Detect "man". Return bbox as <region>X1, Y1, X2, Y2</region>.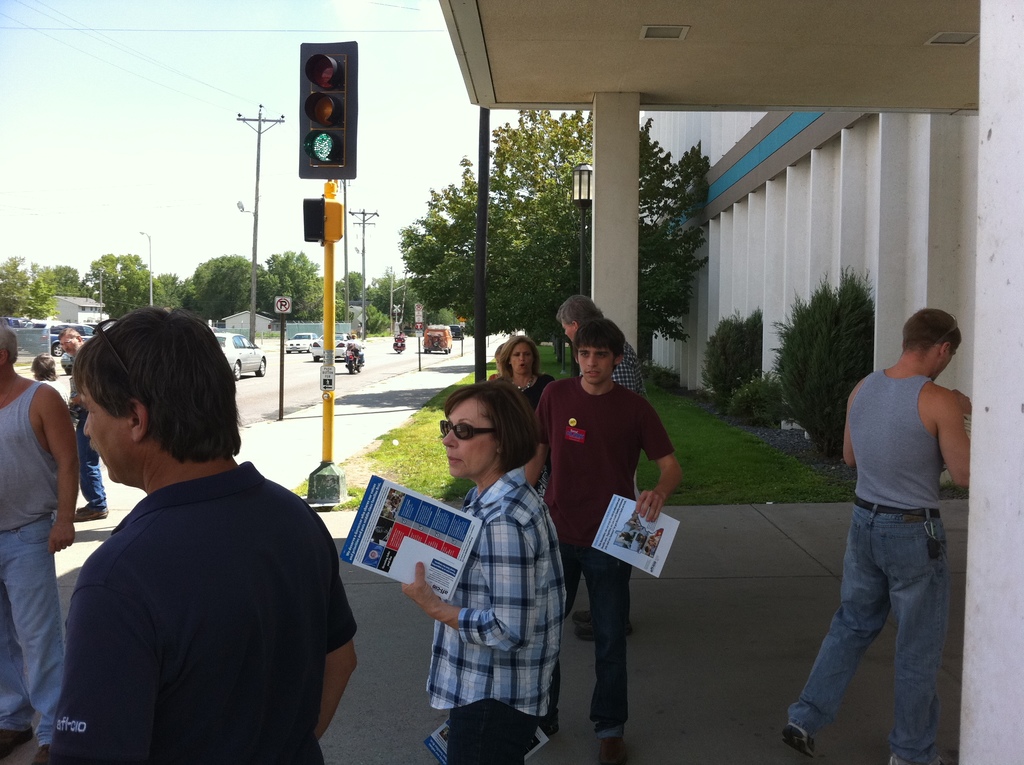
<region>527, 316, 680, 741</region>.
